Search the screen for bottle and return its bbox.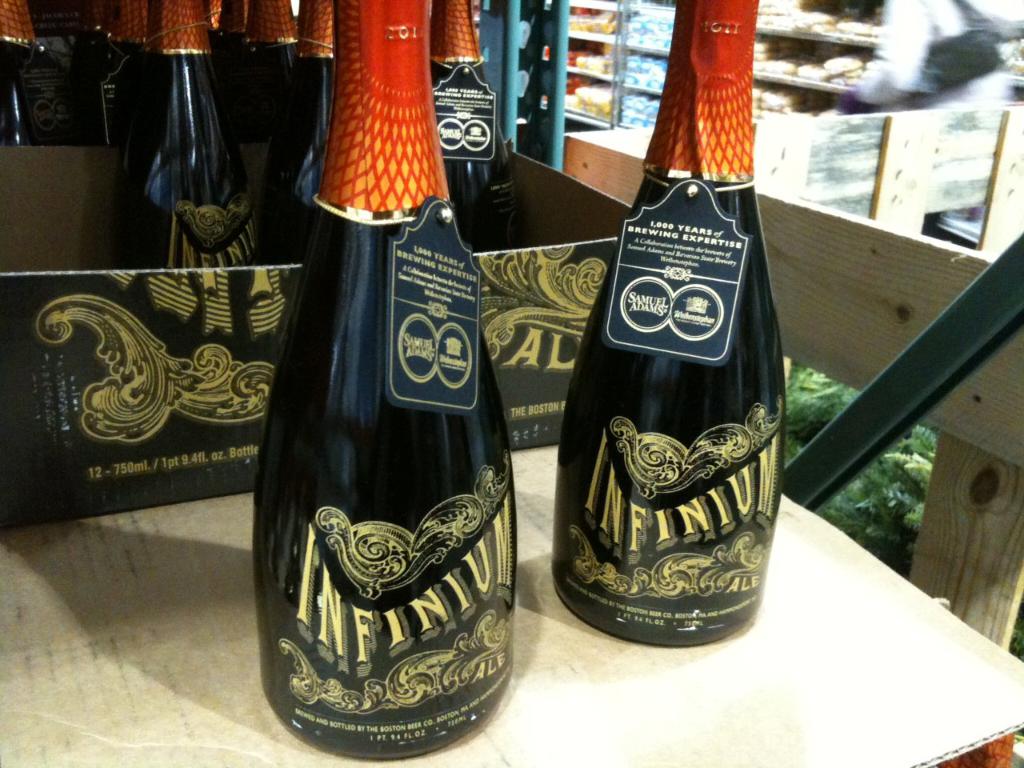
Found: <region>98, 0, 162, 162</region>.
